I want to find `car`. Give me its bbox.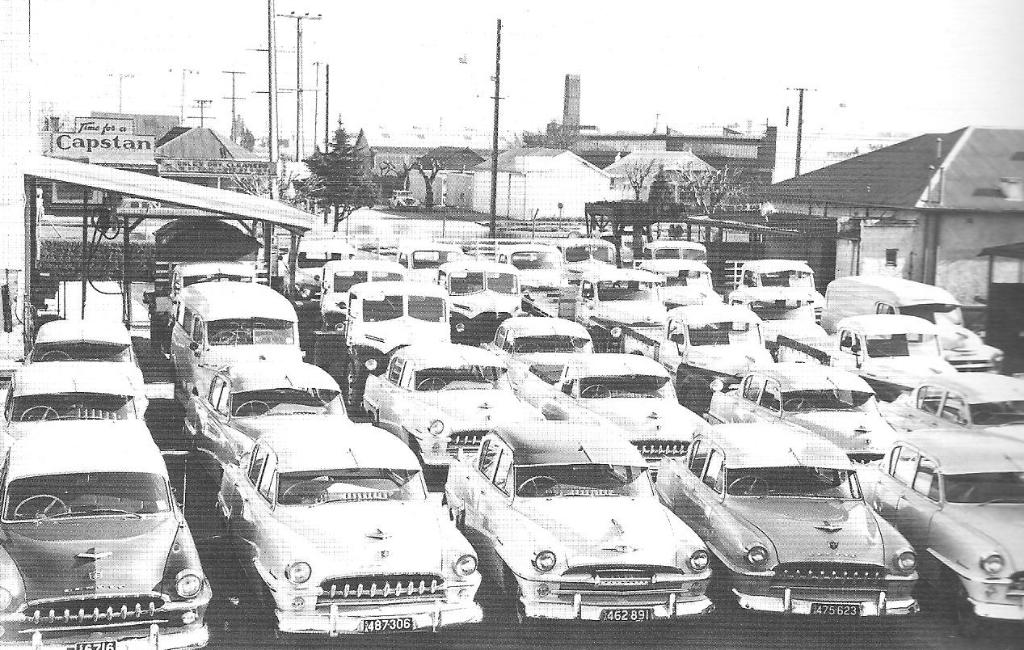
left=183, top=362, right=350, bottom=475.
